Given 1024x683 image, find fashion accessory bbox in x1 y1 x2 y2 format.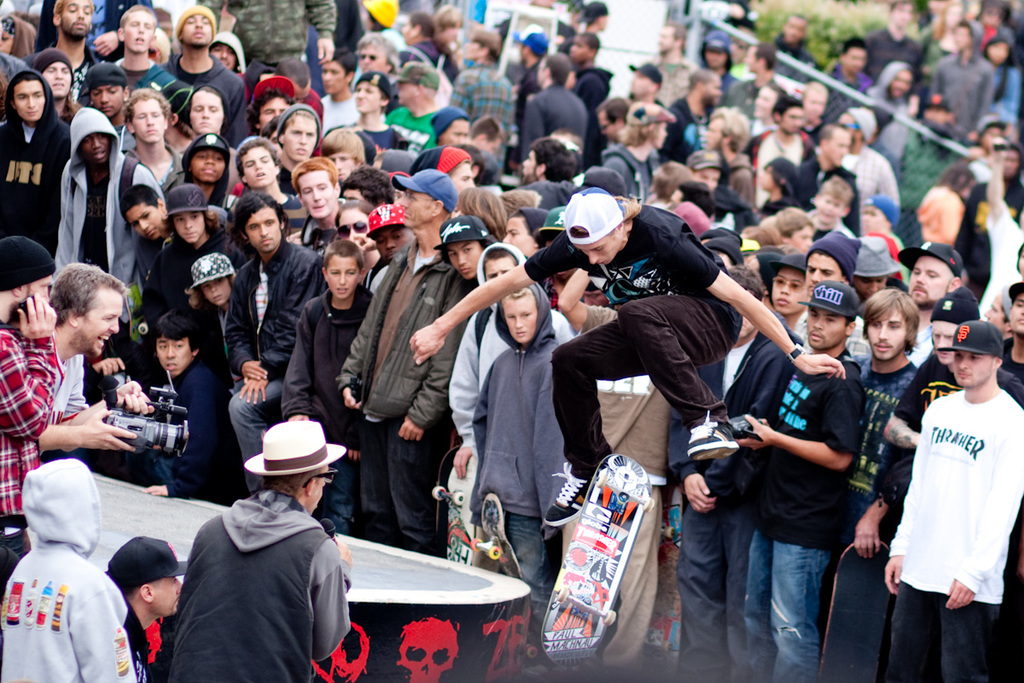
249 76 297 101.
